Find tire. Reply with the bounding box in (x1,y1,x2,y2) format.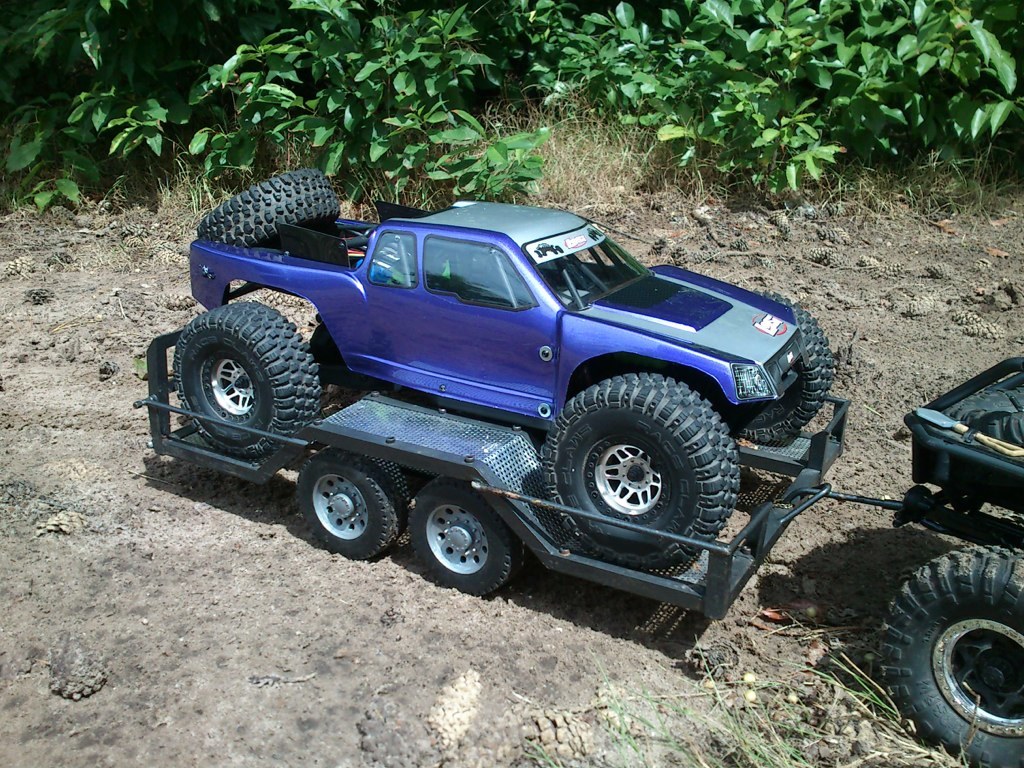
(173,300,318,452).
